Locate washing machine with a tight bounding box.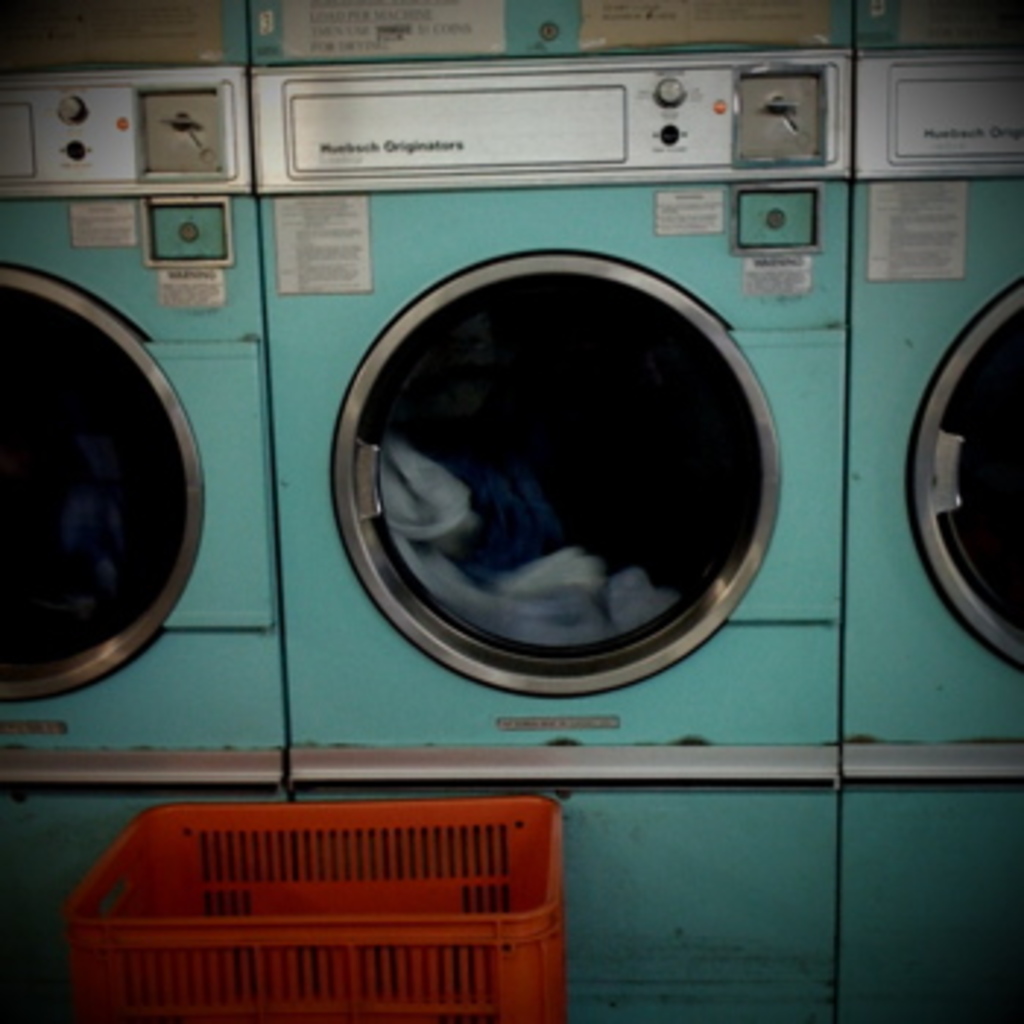
0,70,287,775.
